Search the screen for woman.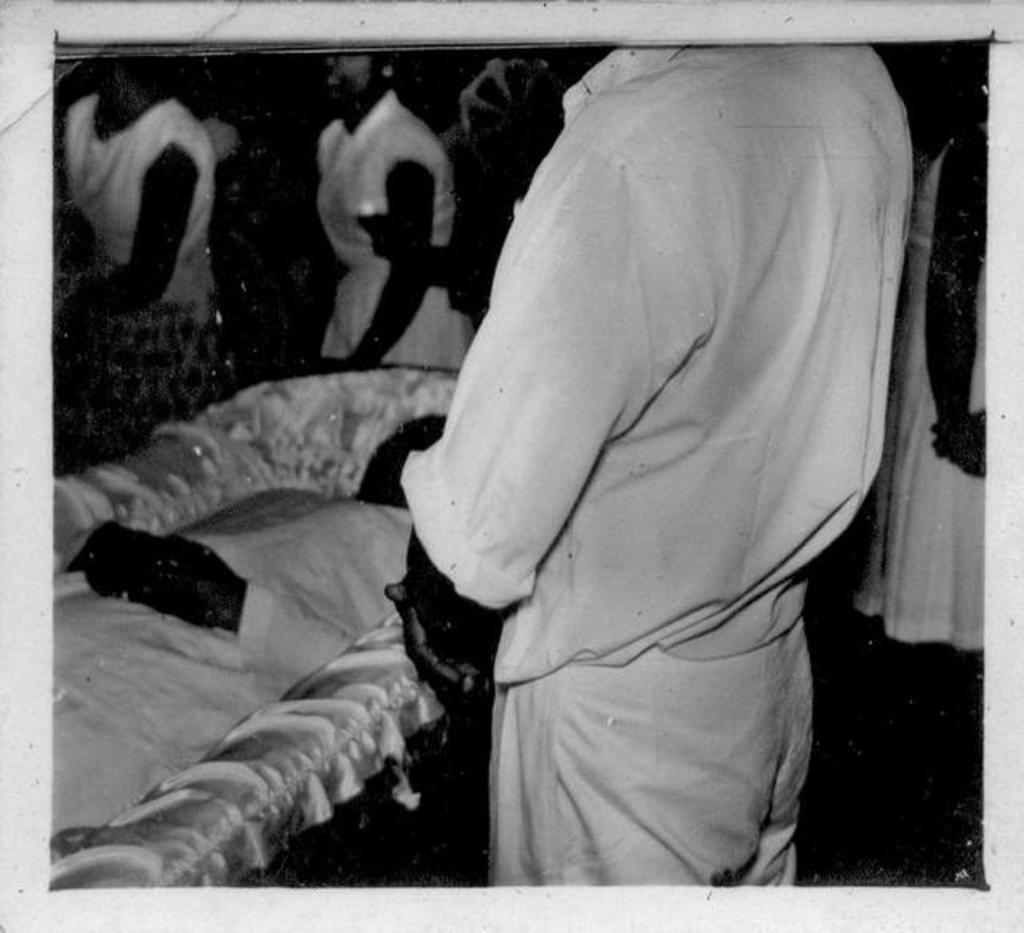
Found at left=323, top=51, right=474, bottom=374.
